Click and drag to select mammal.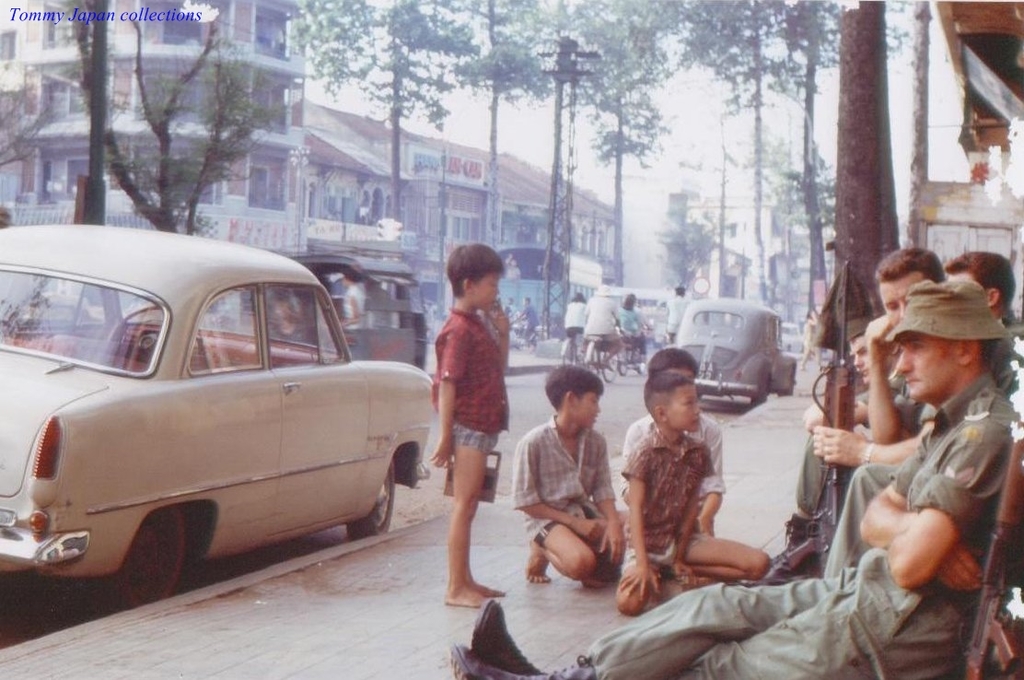
Selection: <bbox>618, 289, 636, 334</bbox>.
